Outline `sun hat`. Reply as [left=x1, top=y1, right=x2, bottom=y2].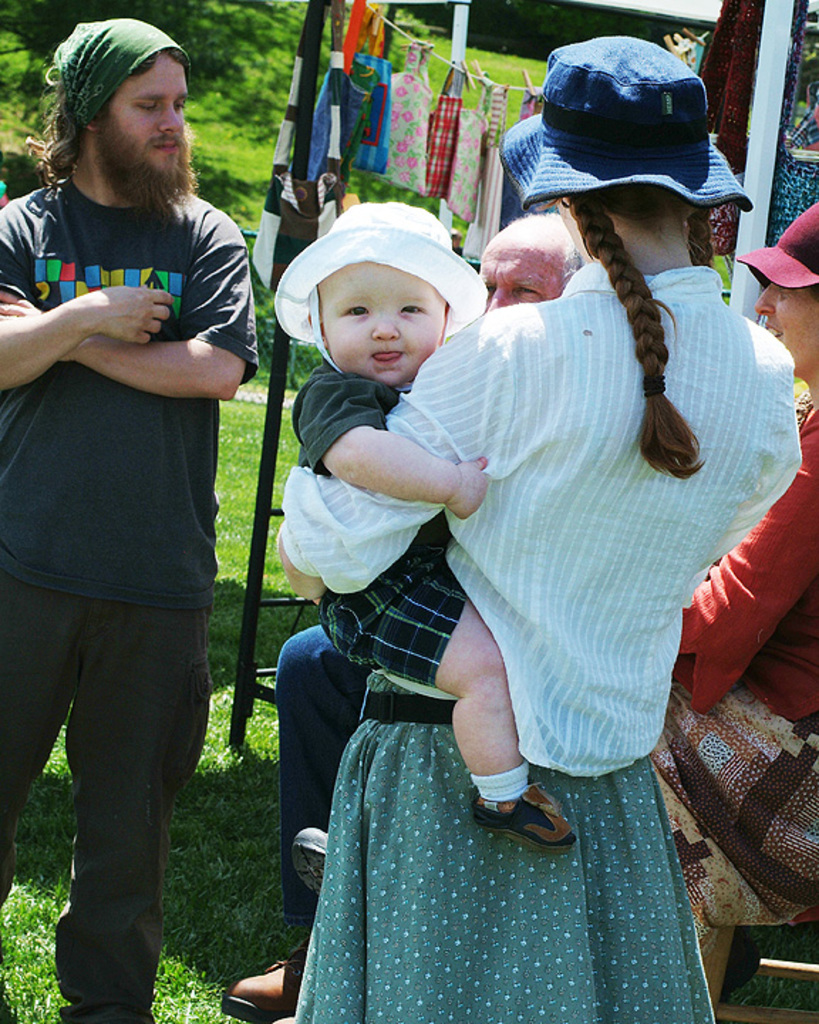
[left=269, top=193, right=492, bottom=388].
